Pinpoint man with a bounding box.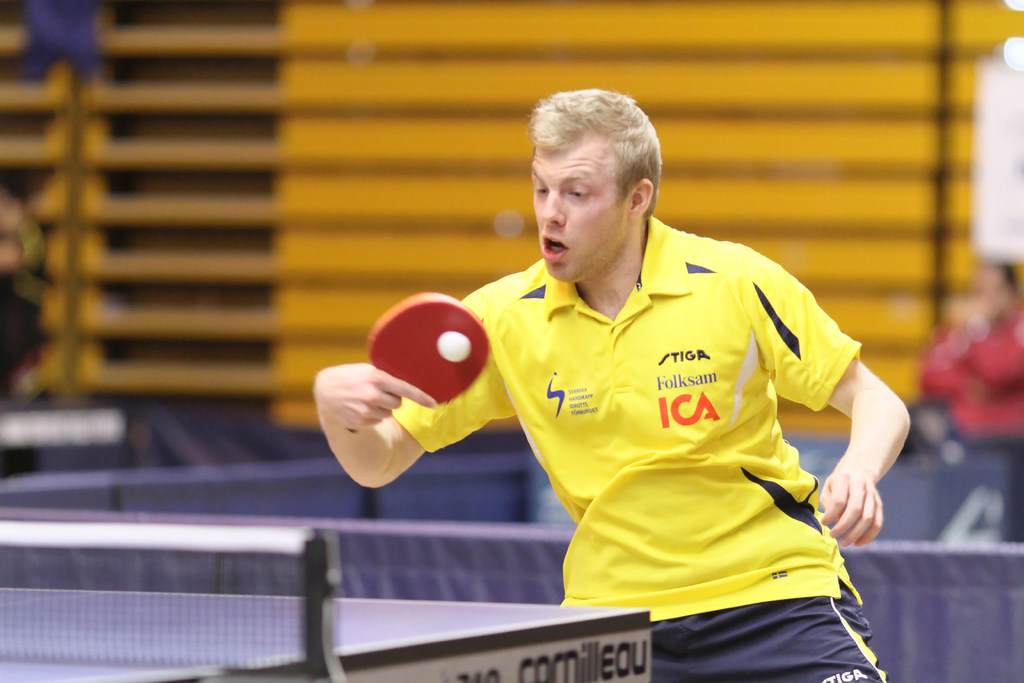
x1=346, y1=109, x2=924, y2=639.
